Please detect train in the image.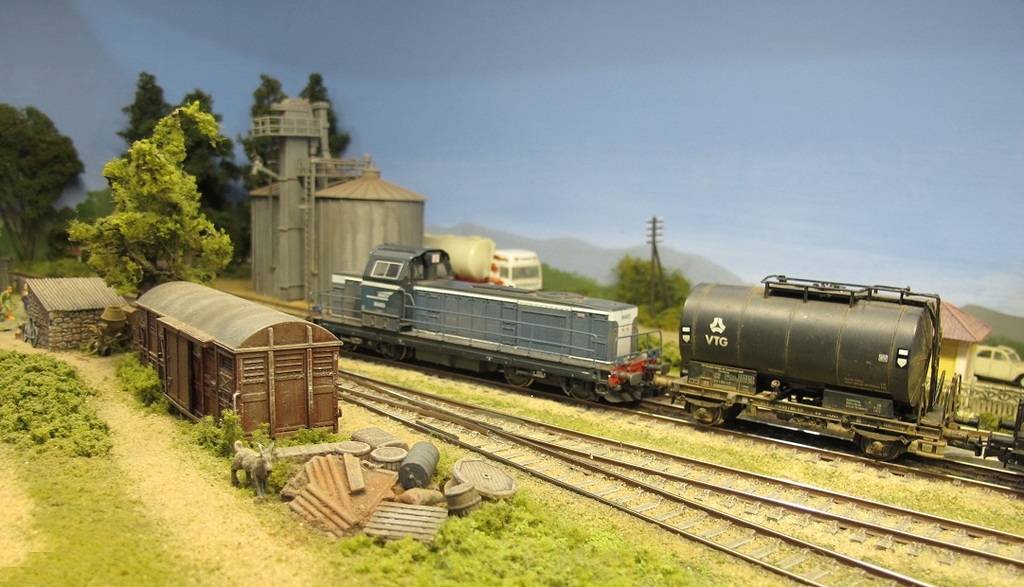
crop(306, 281, 1023, 476).
